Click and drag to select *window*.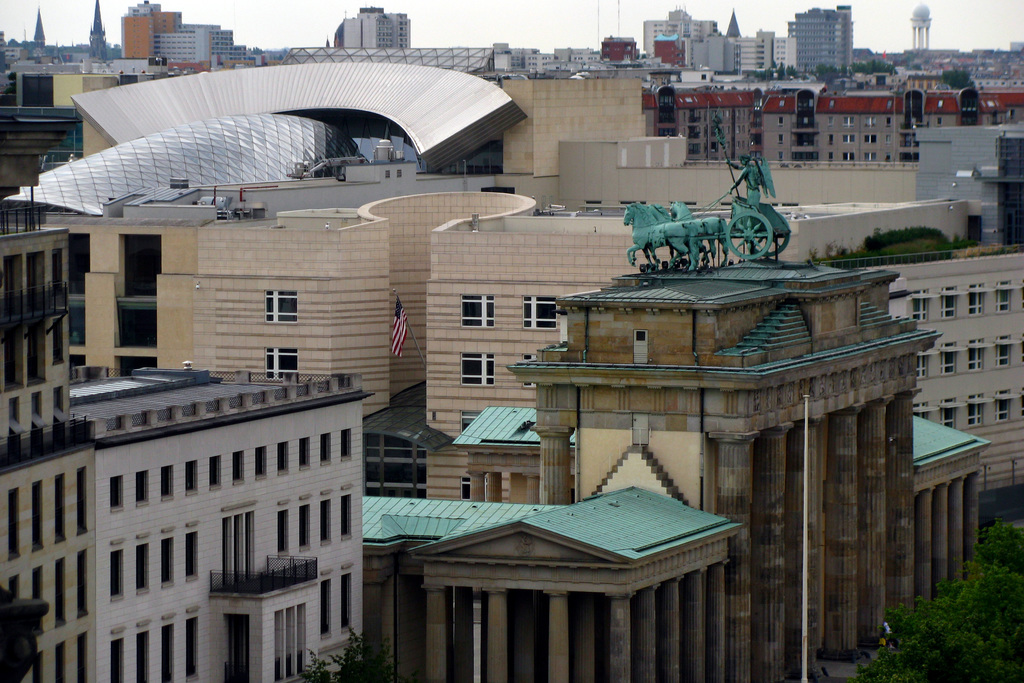
Selection: x1=163, y1=625, x2=175, y2=682.
